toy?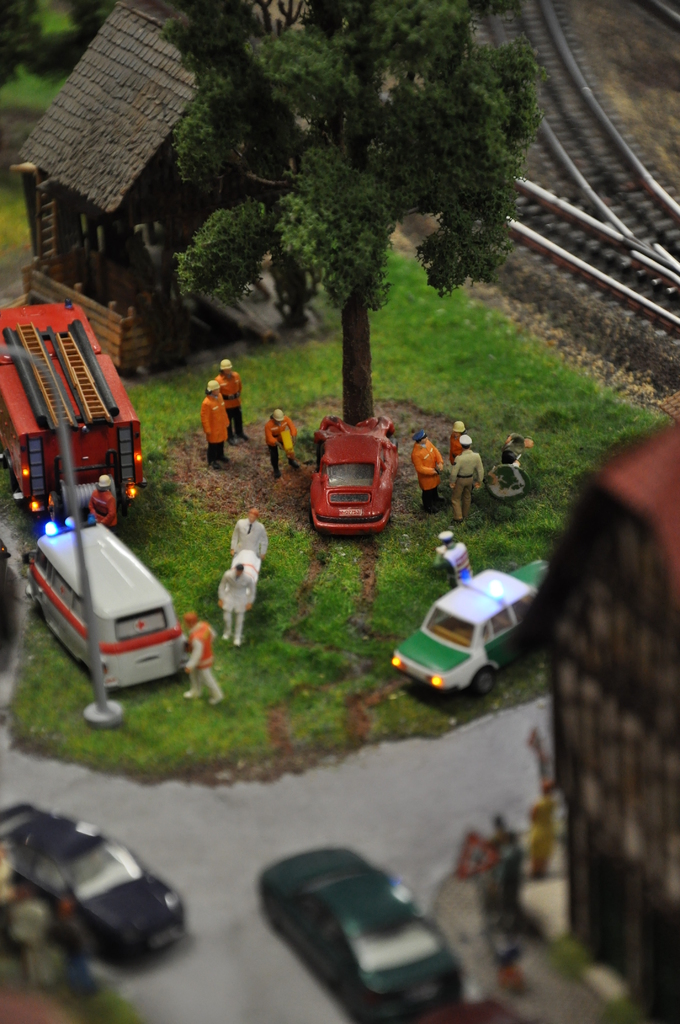
[263, 410, 302, 477]
